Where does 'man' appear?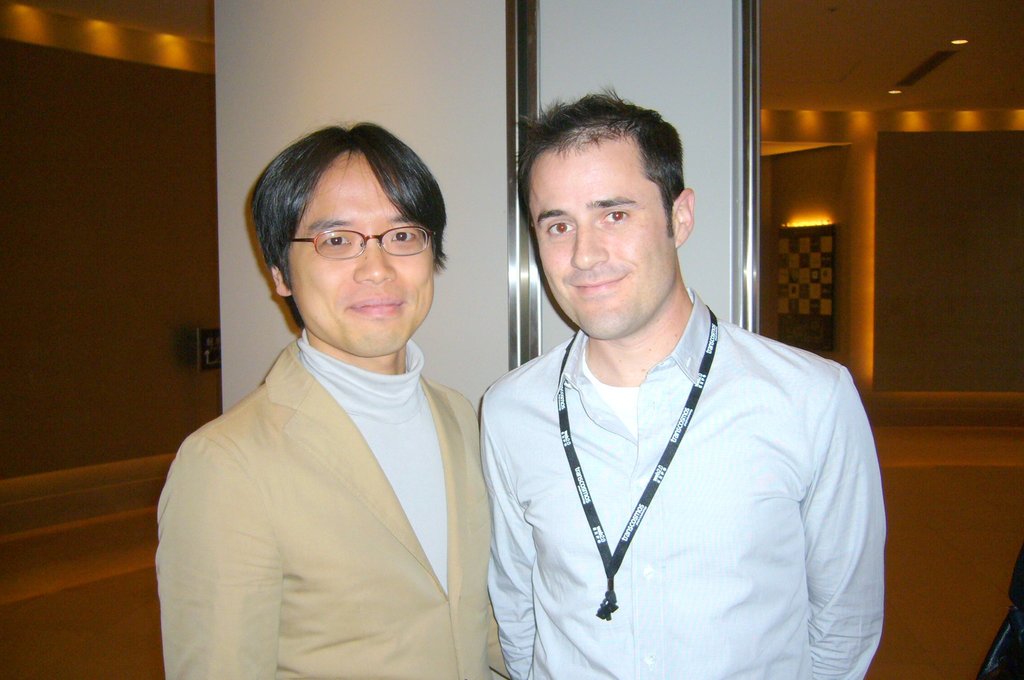
Appears at bbox(450, 97, 869, 678).
